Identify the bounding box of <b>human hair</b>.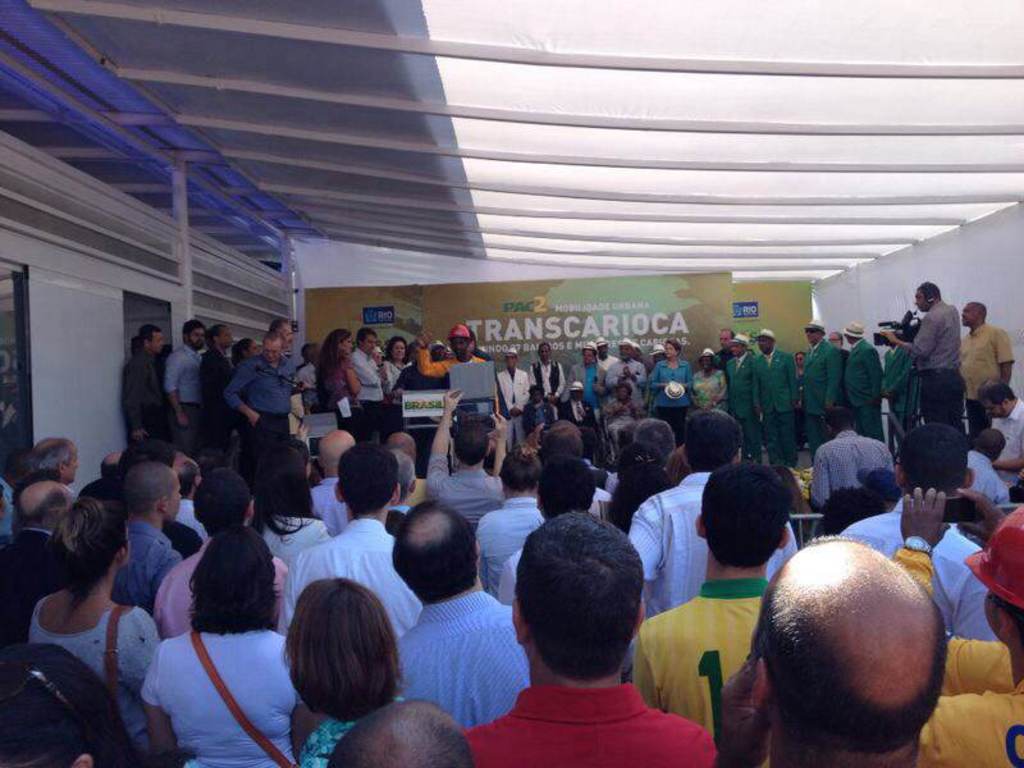
rect(905, 292, 932, 317).
